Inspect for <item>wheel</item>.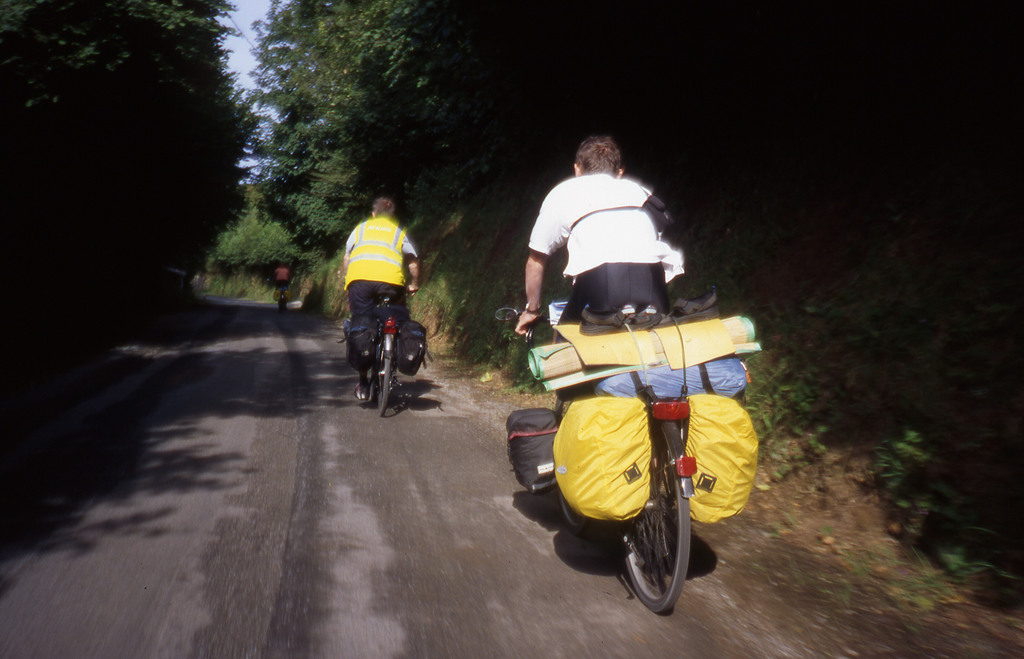
Inspection: 374:349:388:416.
